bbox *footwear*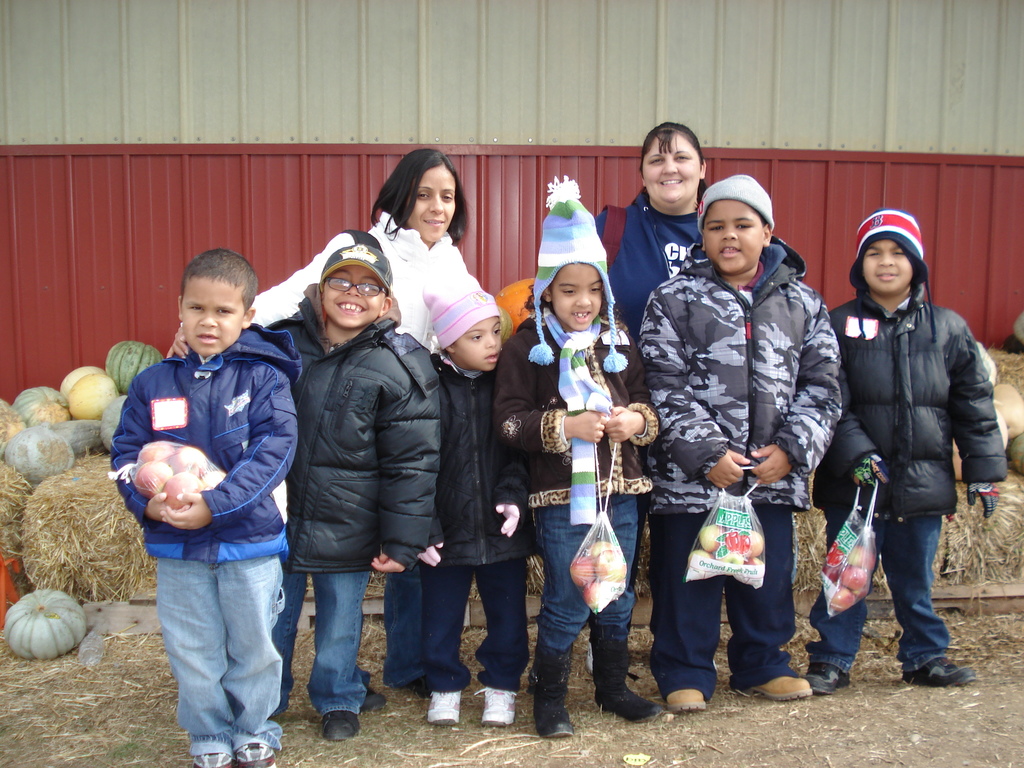
[x1=801, y1=664, x2=851, y2=694]
